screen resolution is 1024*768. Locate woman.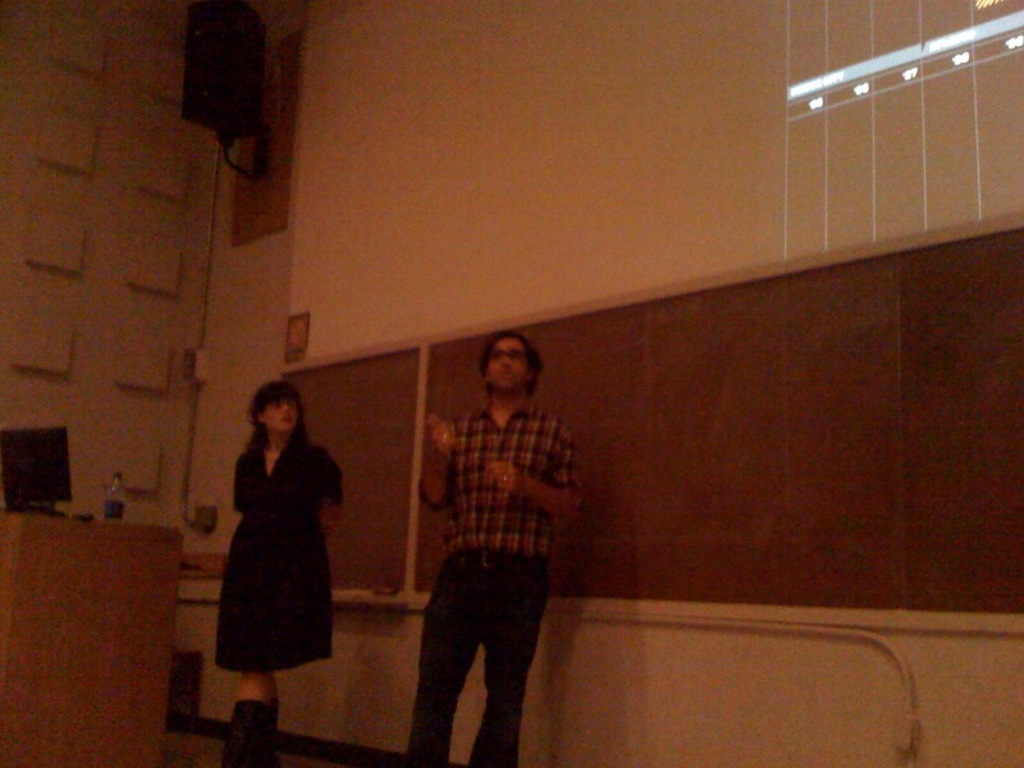
BBox(200, 369, 343, 722).
